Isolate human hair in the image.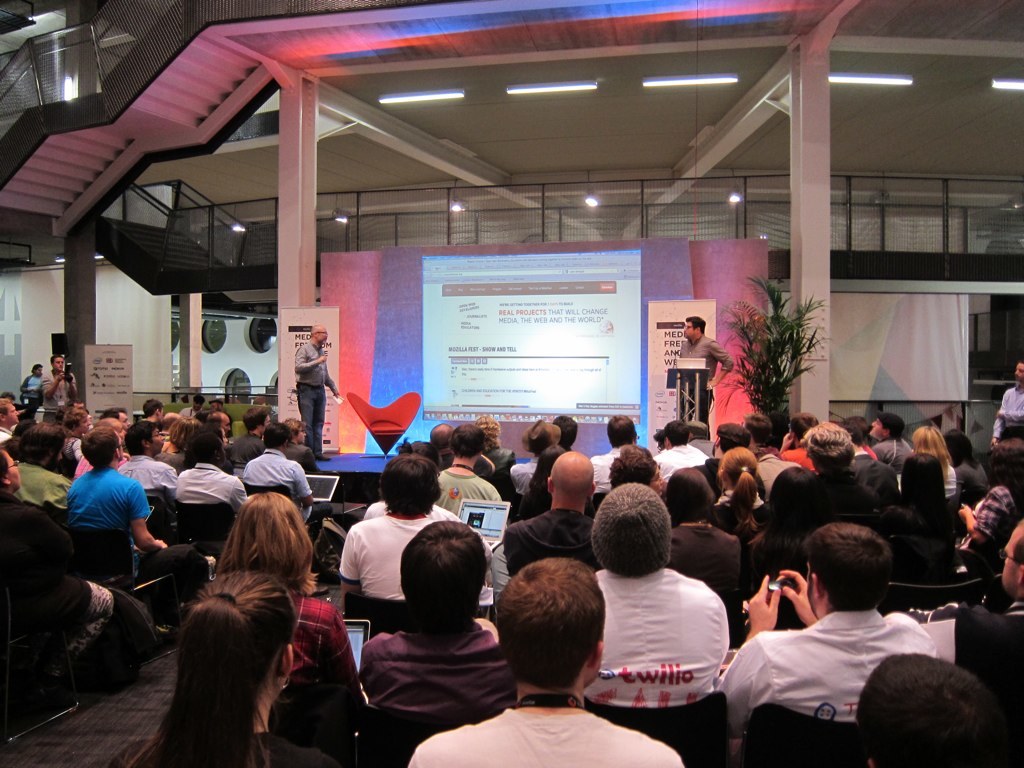
Isolated region: {"x1": 1007, "y1": 521, "x2": 1023, "y2": 572}.
